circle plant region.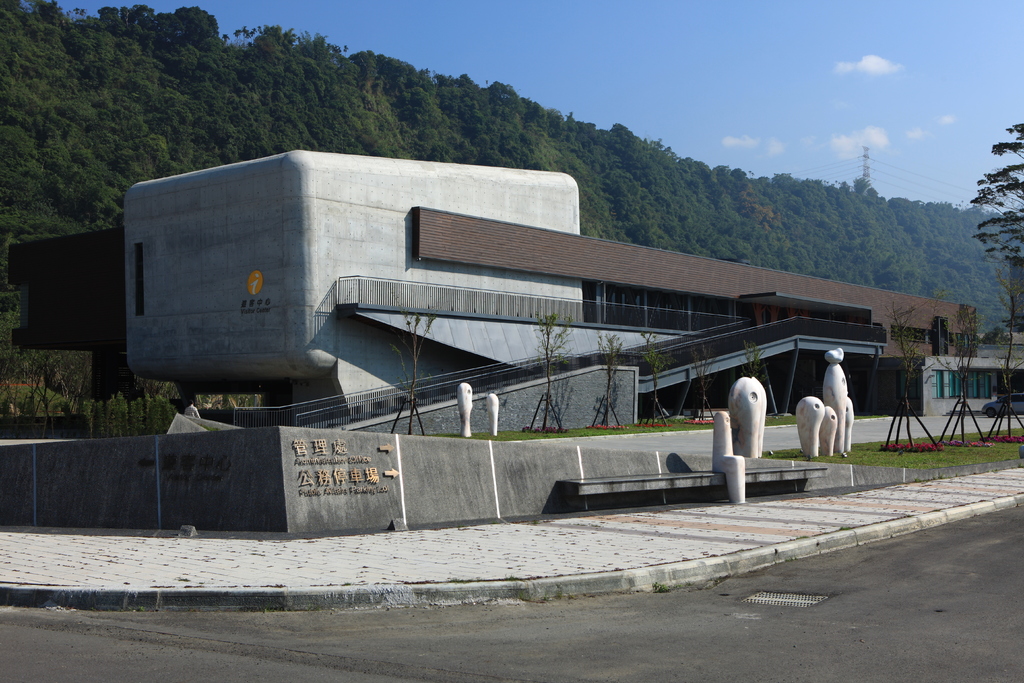
Region: (left=996, top=266, right=1023, bottom=368).
